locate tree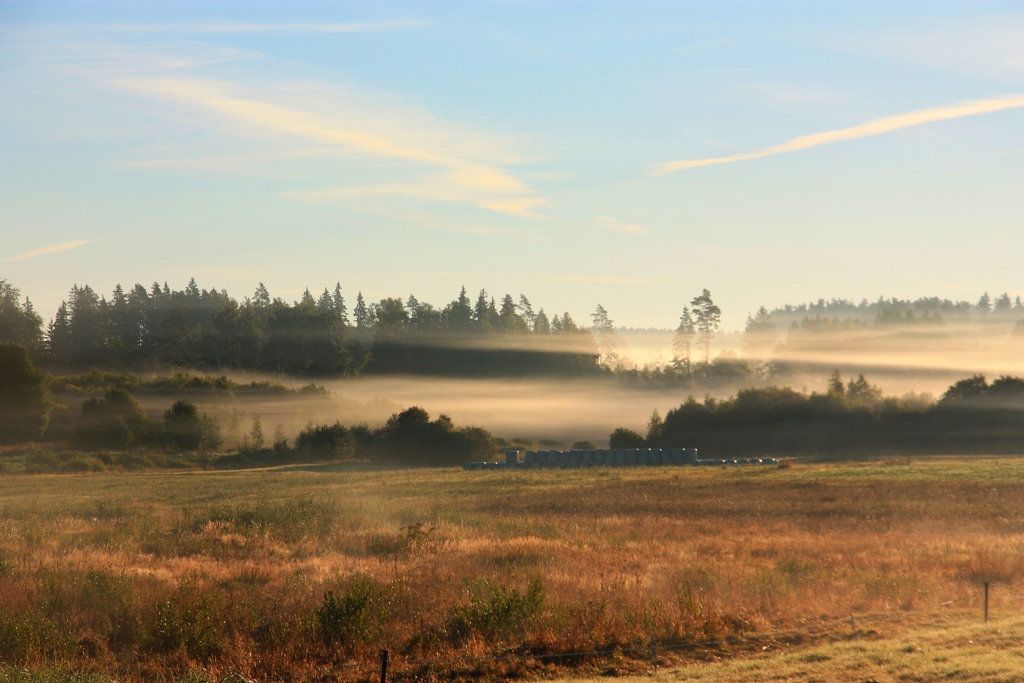
left=594, top=304, right=611, bottom=361
